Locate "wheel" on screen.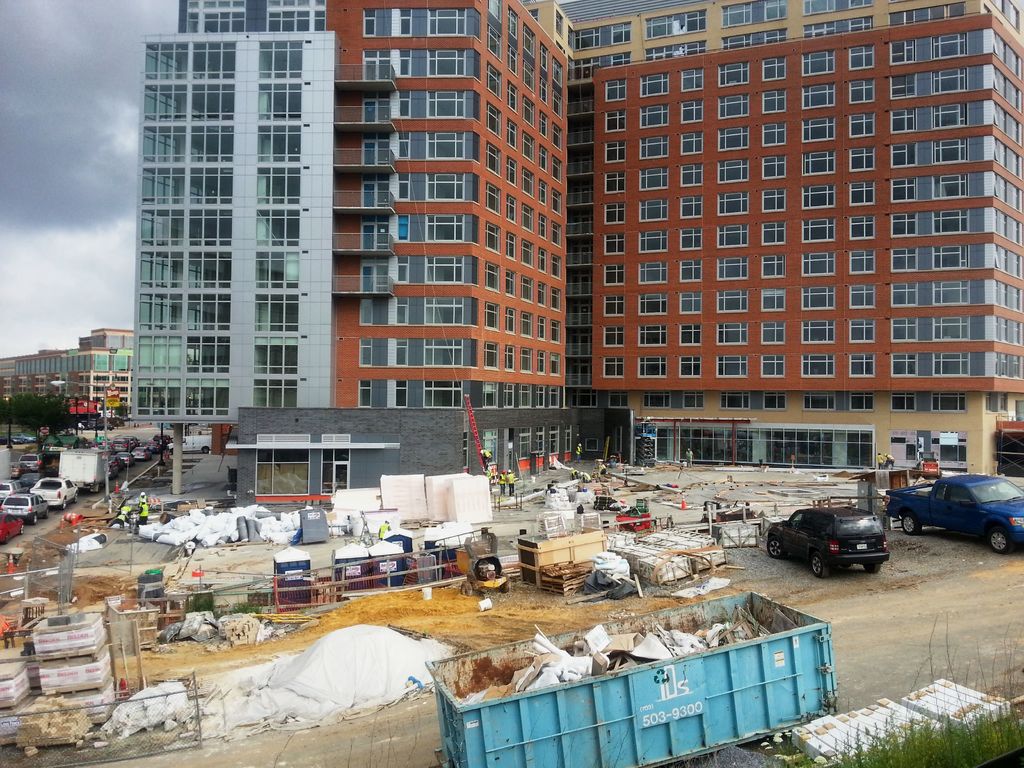
On screen at (left=20, top=525, right=25, bottom=536).
